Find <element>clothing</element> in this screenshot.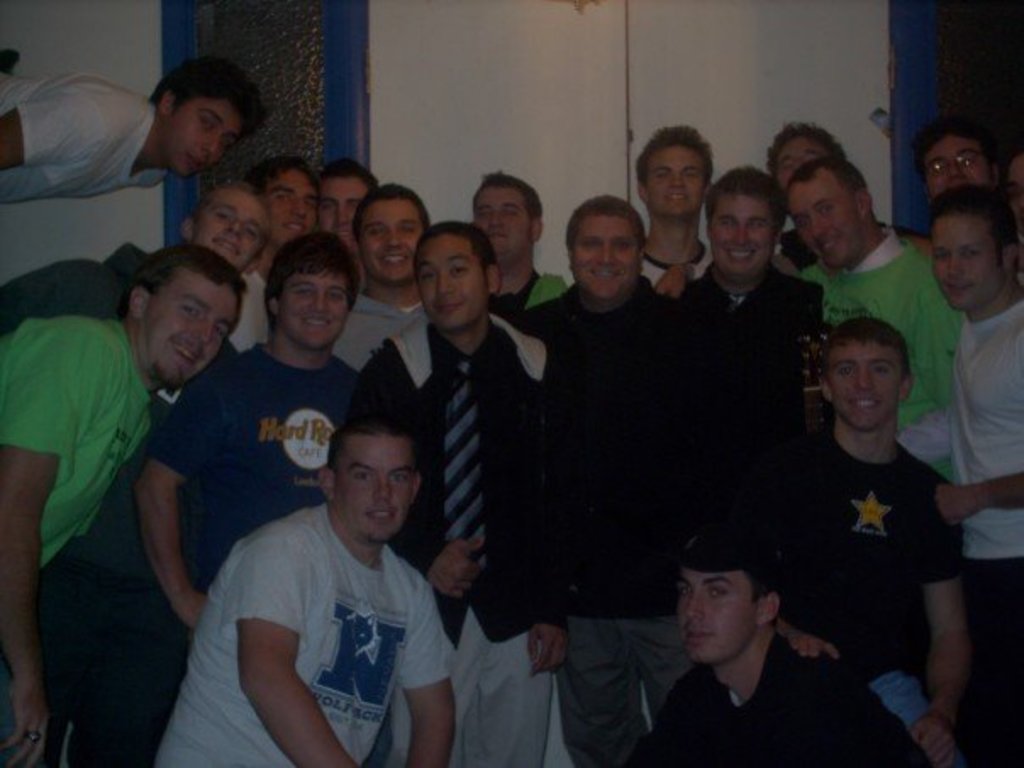
The bounding box for <element>clothing</element> is {"x1": 793, "y1": 431, "x2": 956, "y2": 766}.
